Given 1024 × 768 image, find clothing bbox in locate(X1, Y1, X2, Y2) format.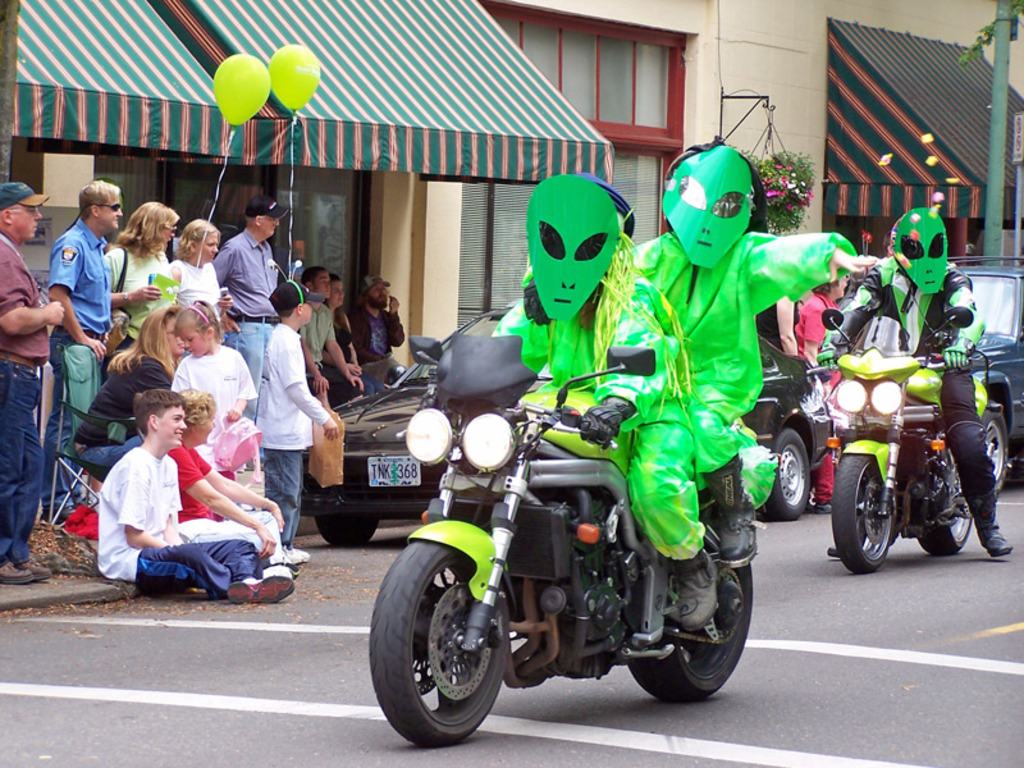
locate(163, 257, 228, 320).
